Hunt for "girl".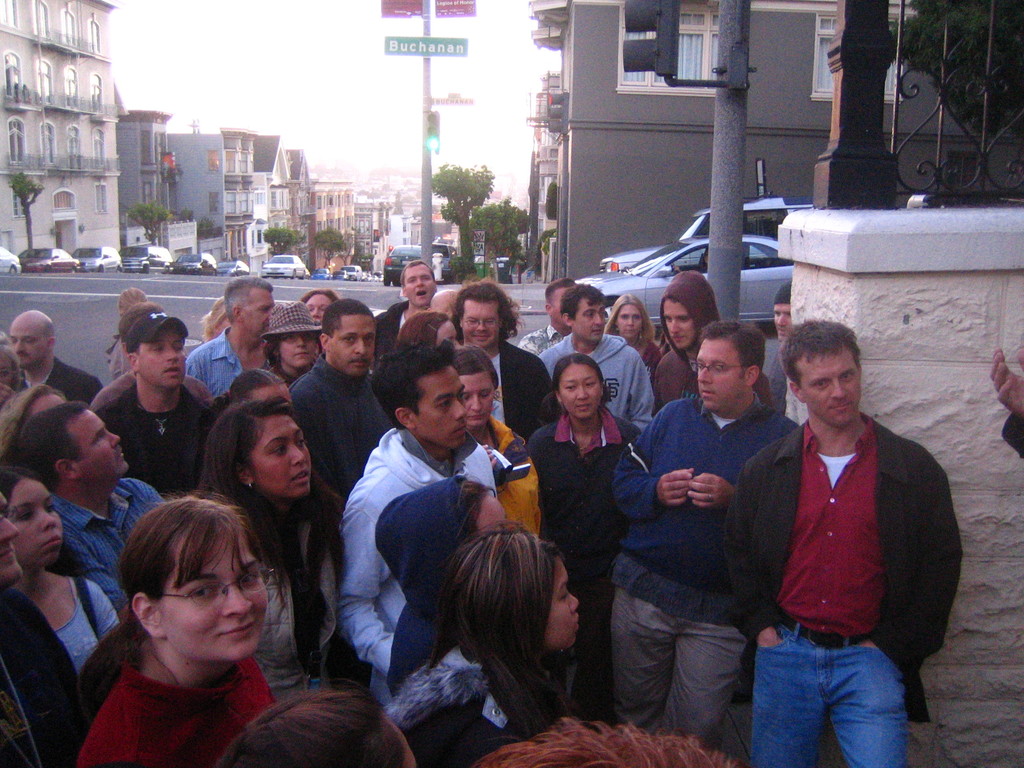
Hunted down at [454,348,545,538].
